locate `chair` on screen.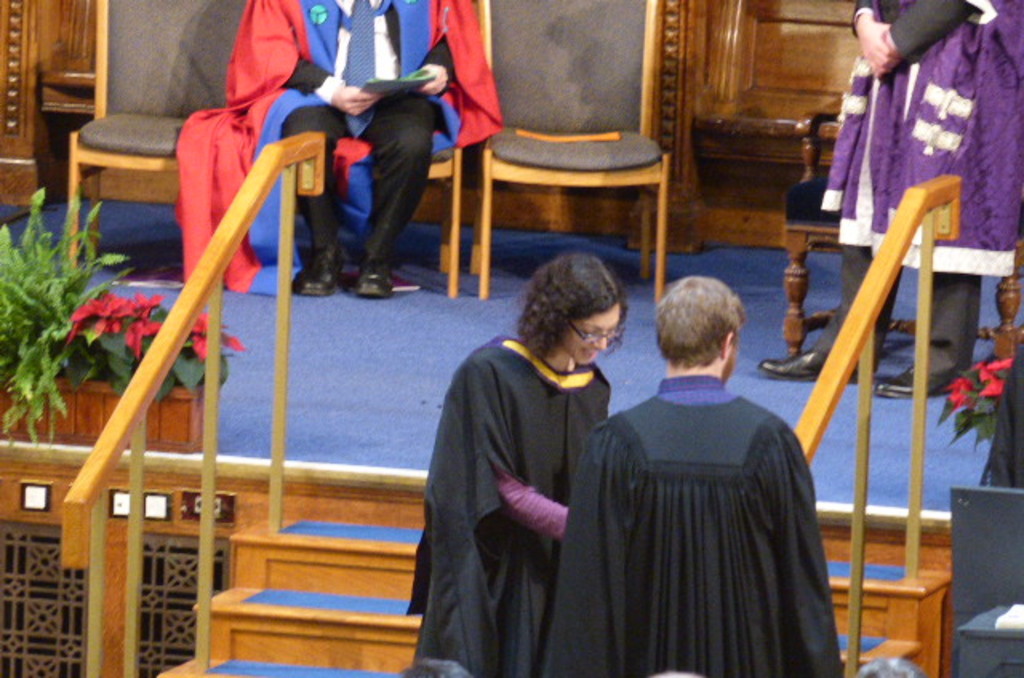
On screen at <region>482, 0, 670, 301</region>.
